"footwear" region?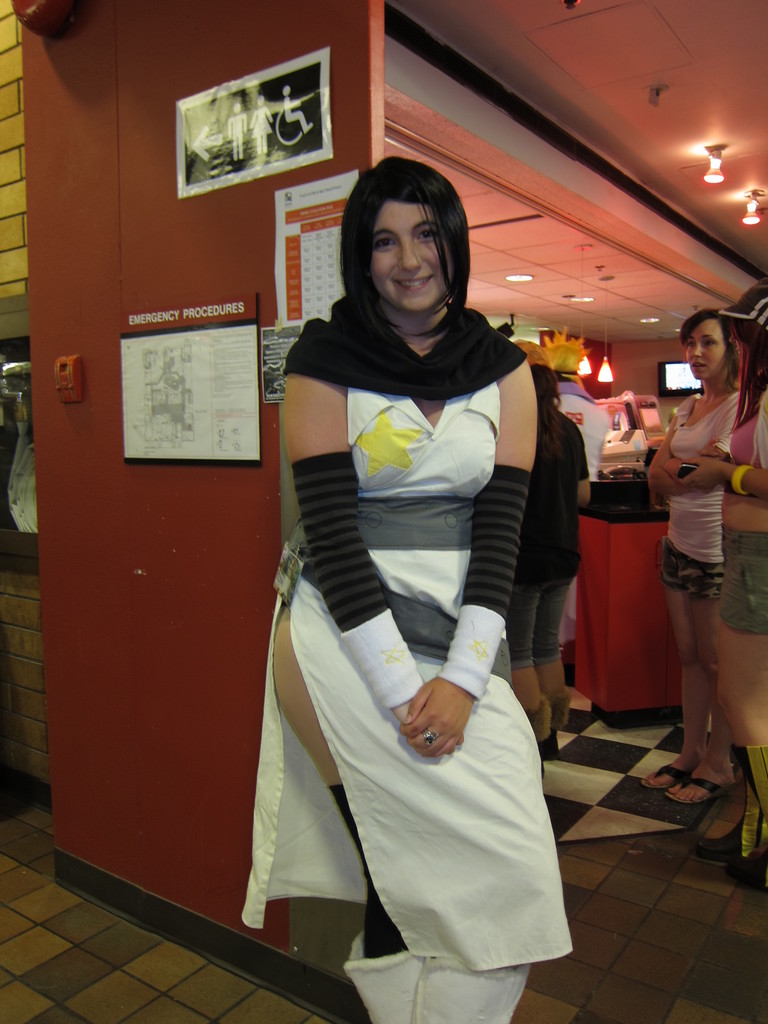
x1=642 y1=762 x2=684 y2=788
